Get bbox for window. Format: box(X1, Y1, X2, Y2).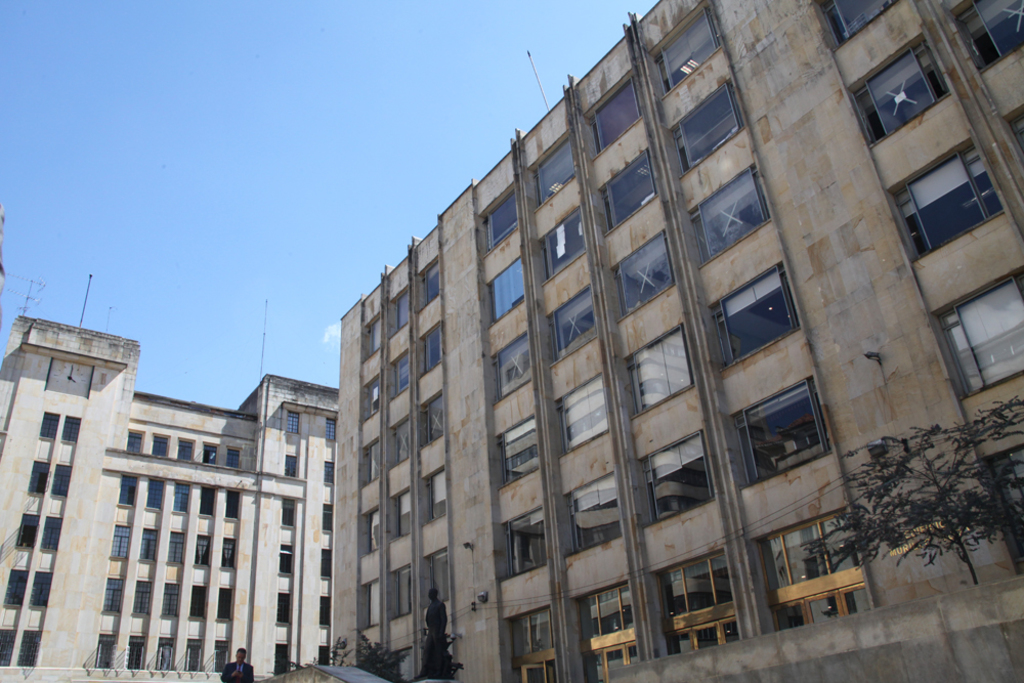
box(987, 446, 1023, 570).
